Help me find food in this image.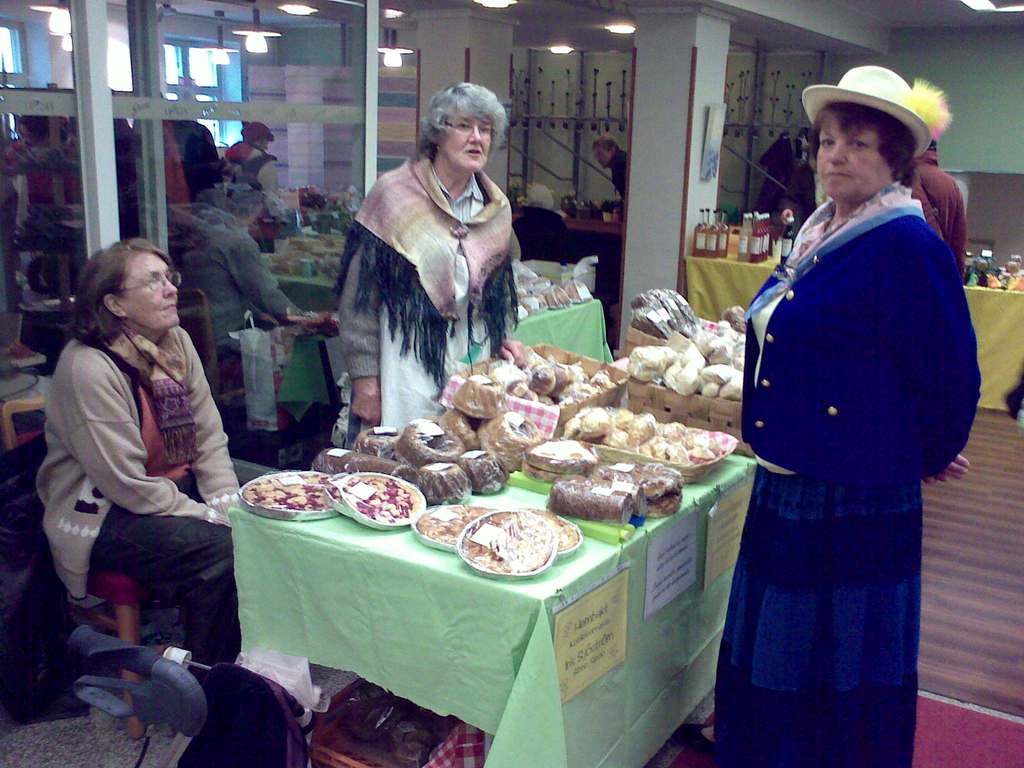
Found it: (left=719, top=303, right=749, bottom=335).
